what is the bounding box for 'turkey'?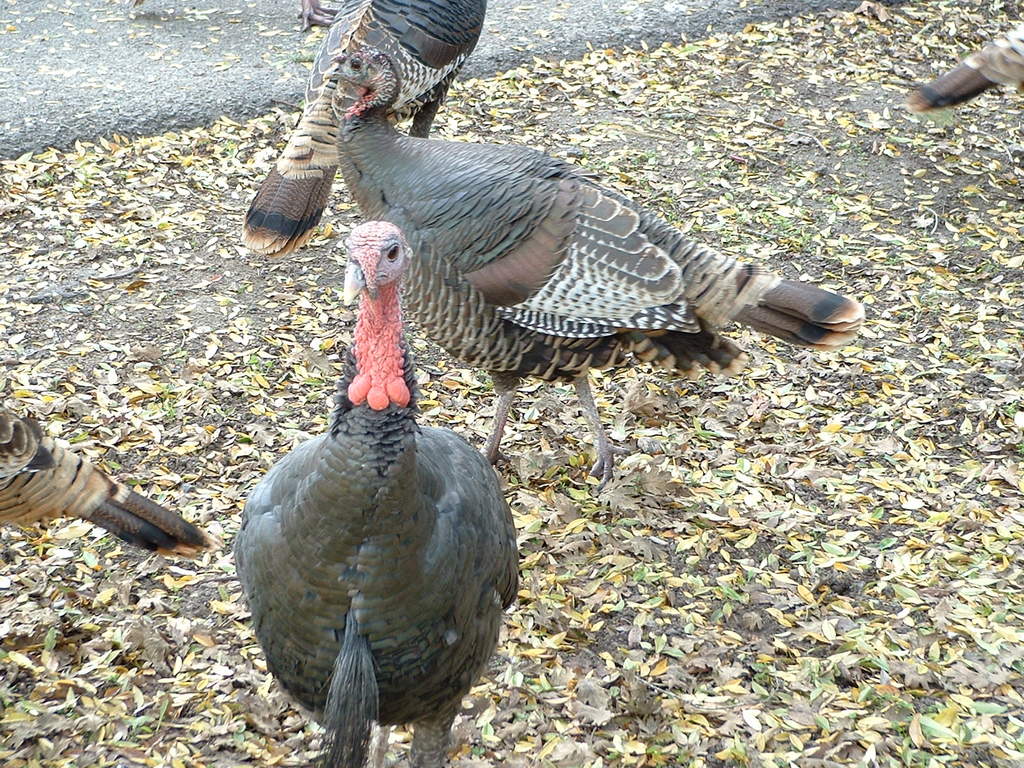
317:43:871:486.
